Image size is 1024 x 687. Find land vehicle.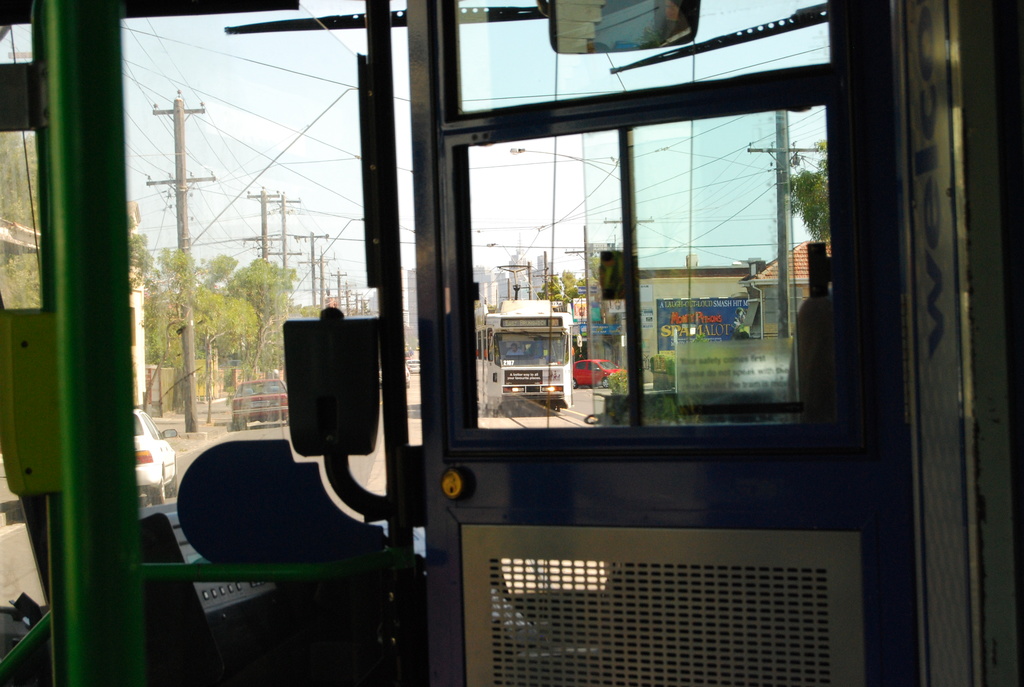
l=376, t=362, r=411, b=391.
